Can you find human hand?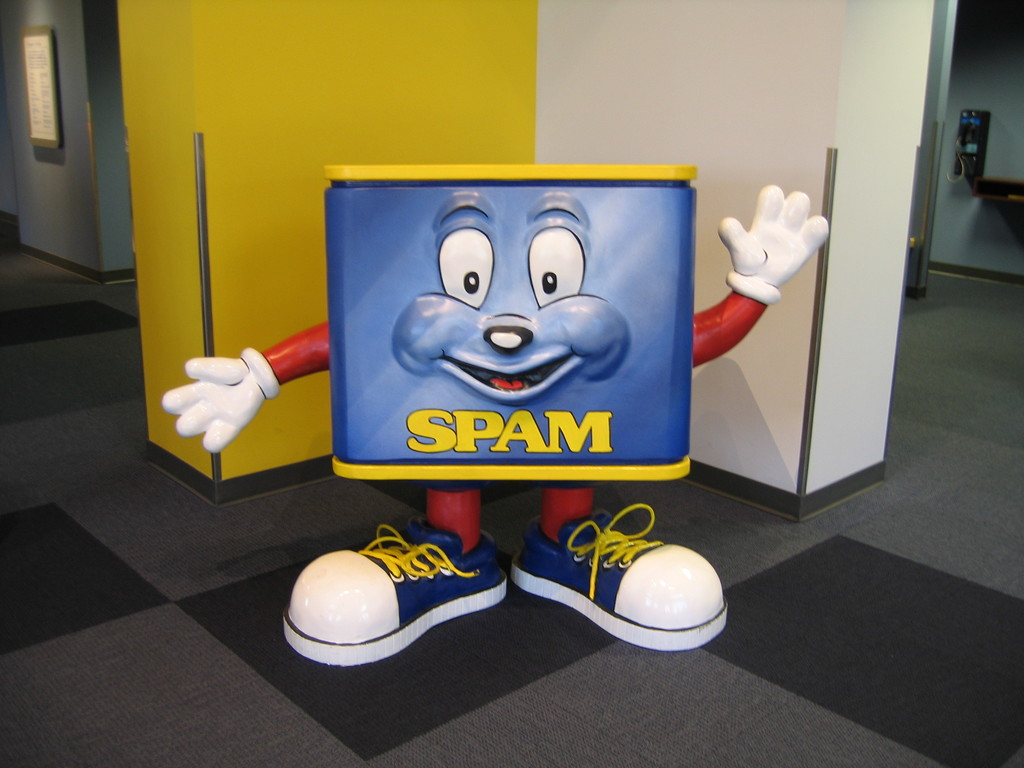
Yes, bounding box: detection(711, 174, 831, 303).
